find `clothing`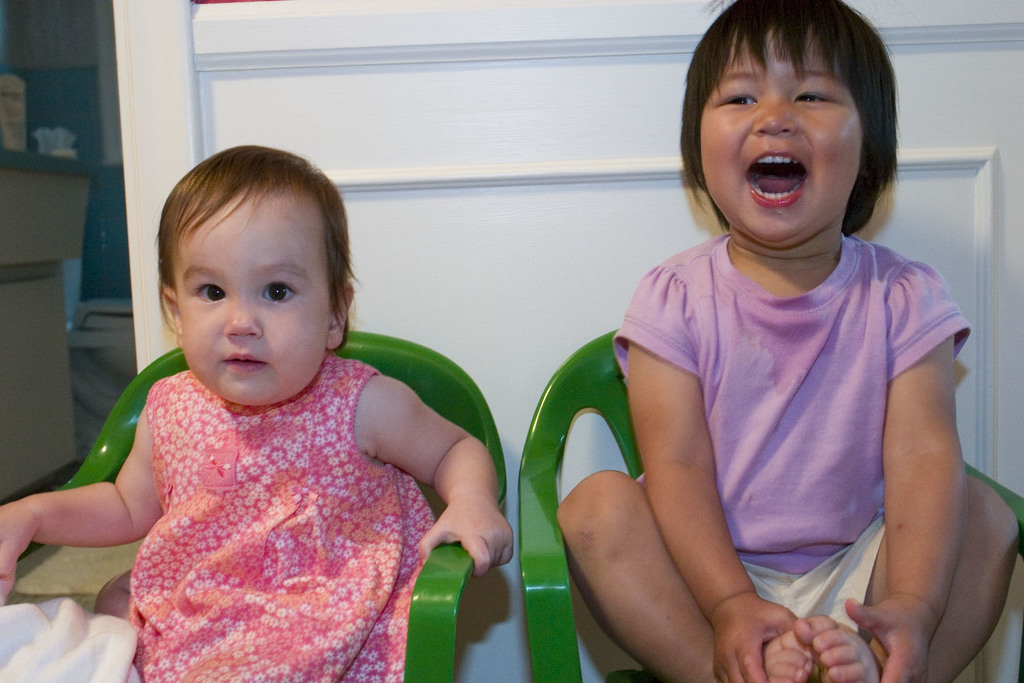
x1=125 y1=354 x2=437 y2=682
